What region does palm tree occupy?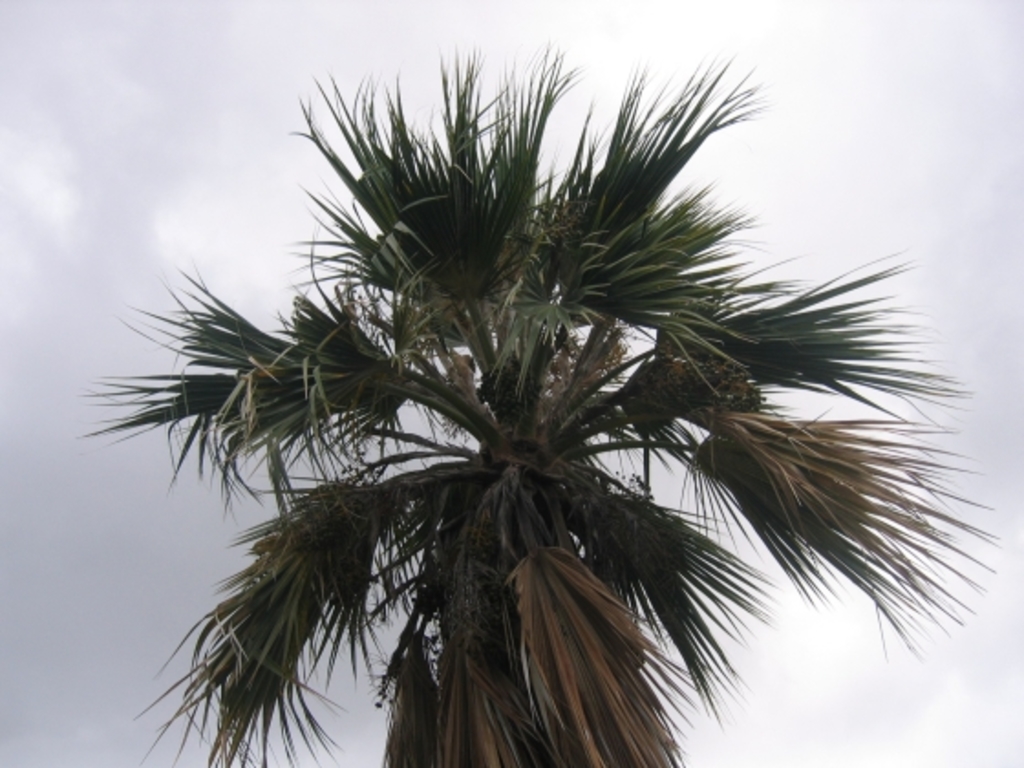
<region>68, 44, 1008, 763</region>.
